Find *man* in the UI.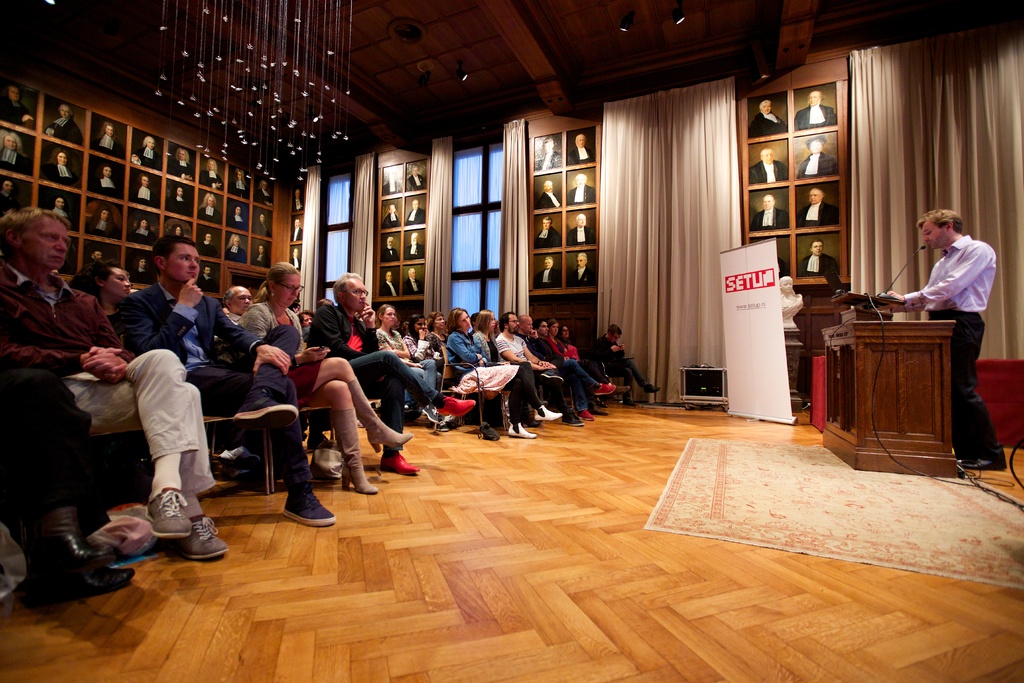
UI element at box=[801, 236, 842, 280].
